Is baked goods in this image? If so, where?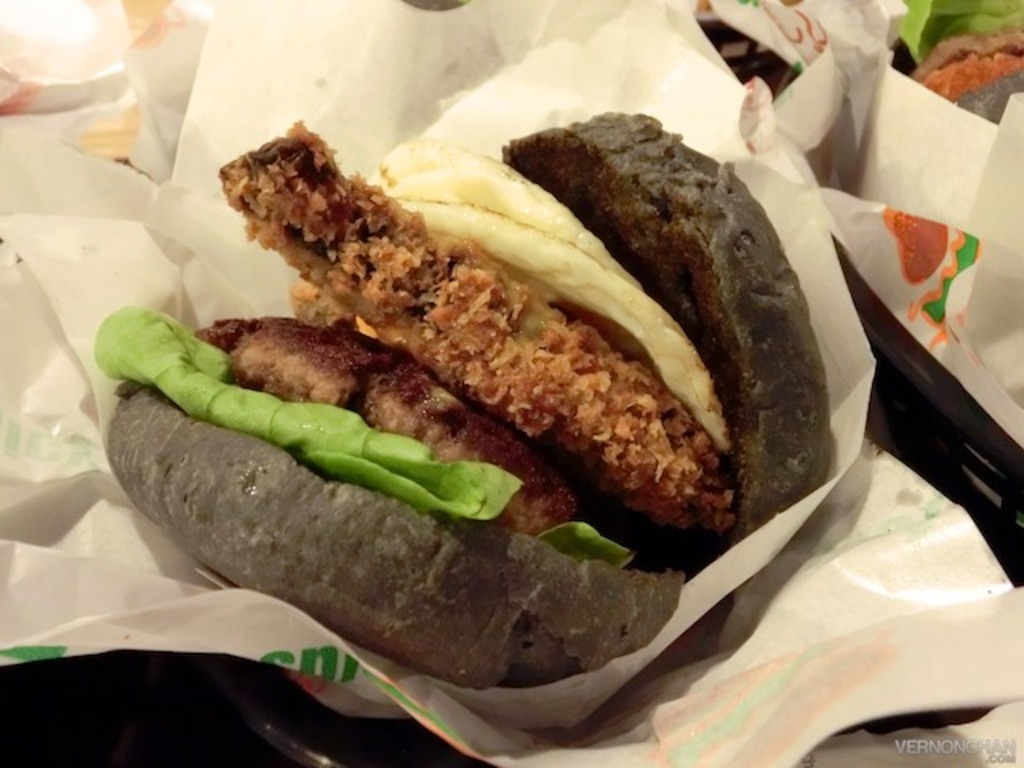
Yes, at (902, 18, 1022, 142).
